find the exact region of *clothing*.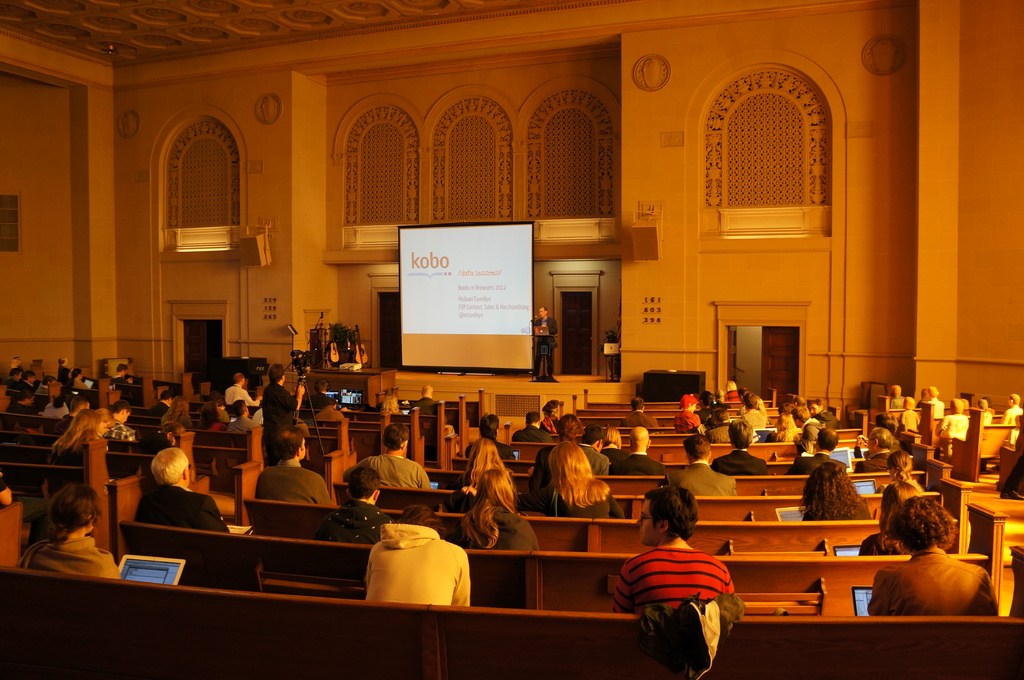
Exact region: {"left": 534, "top": 316, "right": 561, "bottom": 367}.
